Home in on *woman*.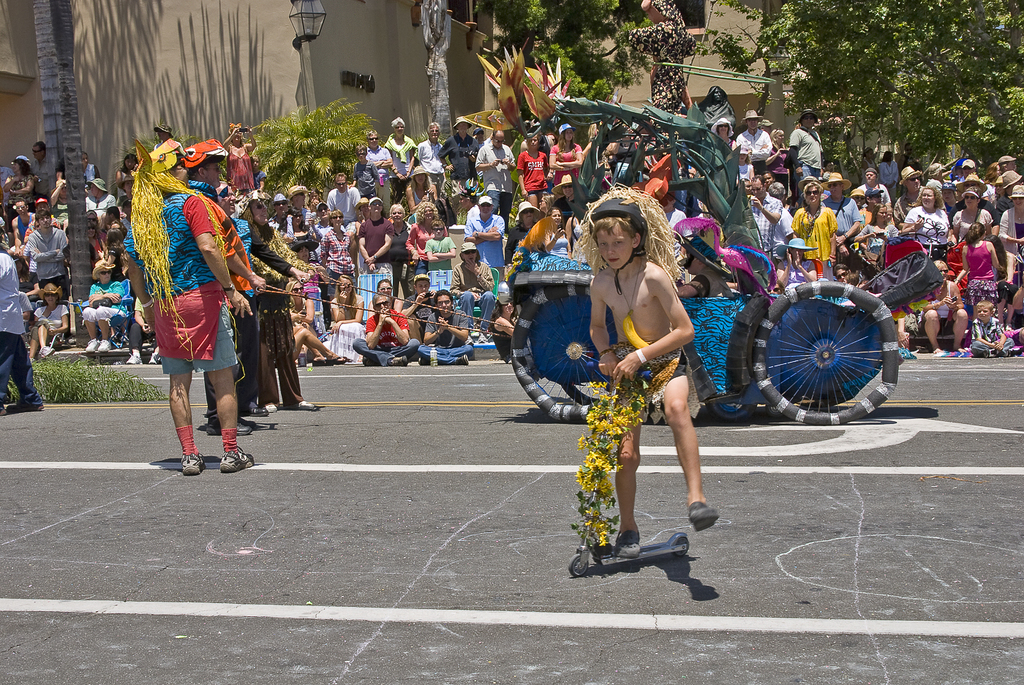
Homed in at x1=549 y1=123 x2=584 y2=186.
